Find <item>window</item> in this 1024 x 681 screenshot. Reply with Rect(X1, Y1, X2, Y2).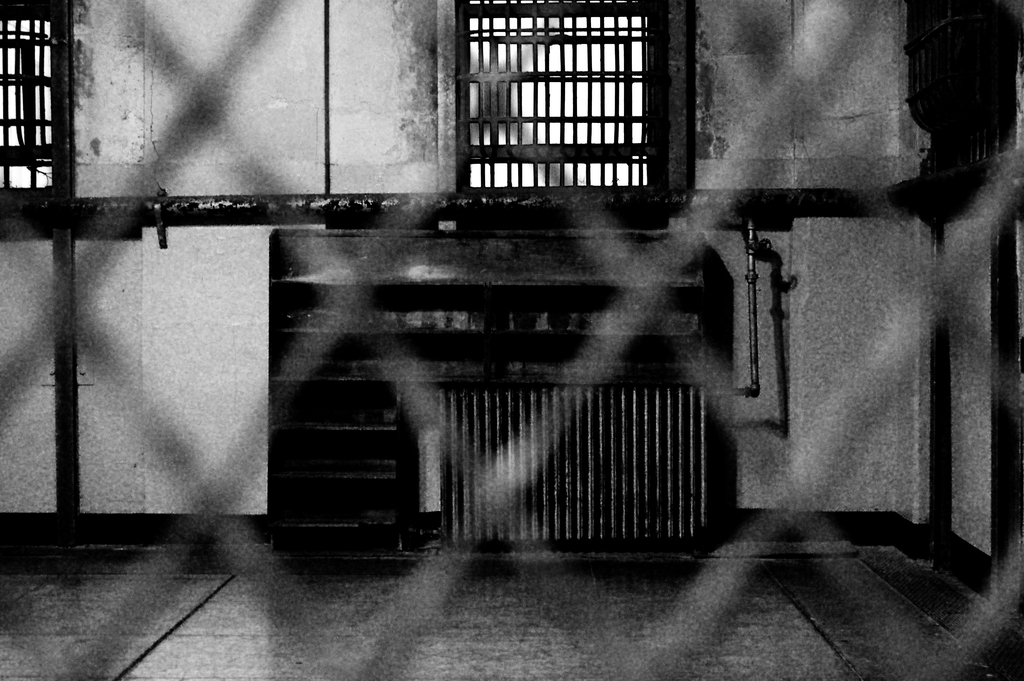
Rect(476, 0, 687, 199).
